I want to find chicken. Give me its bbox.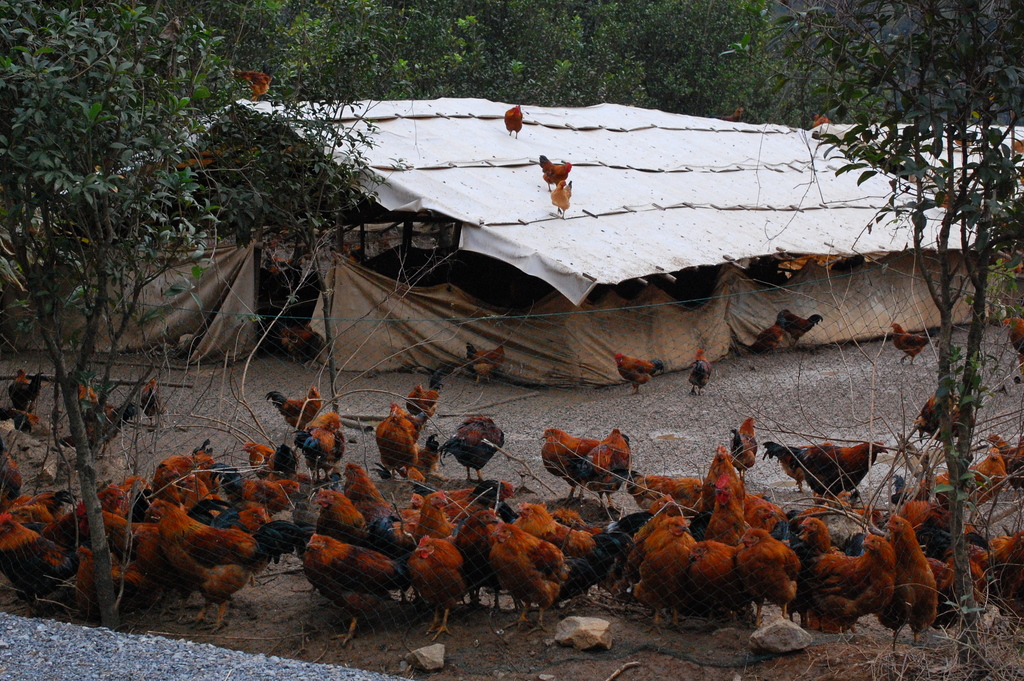
l=616, t=352, r=666, b=395.
